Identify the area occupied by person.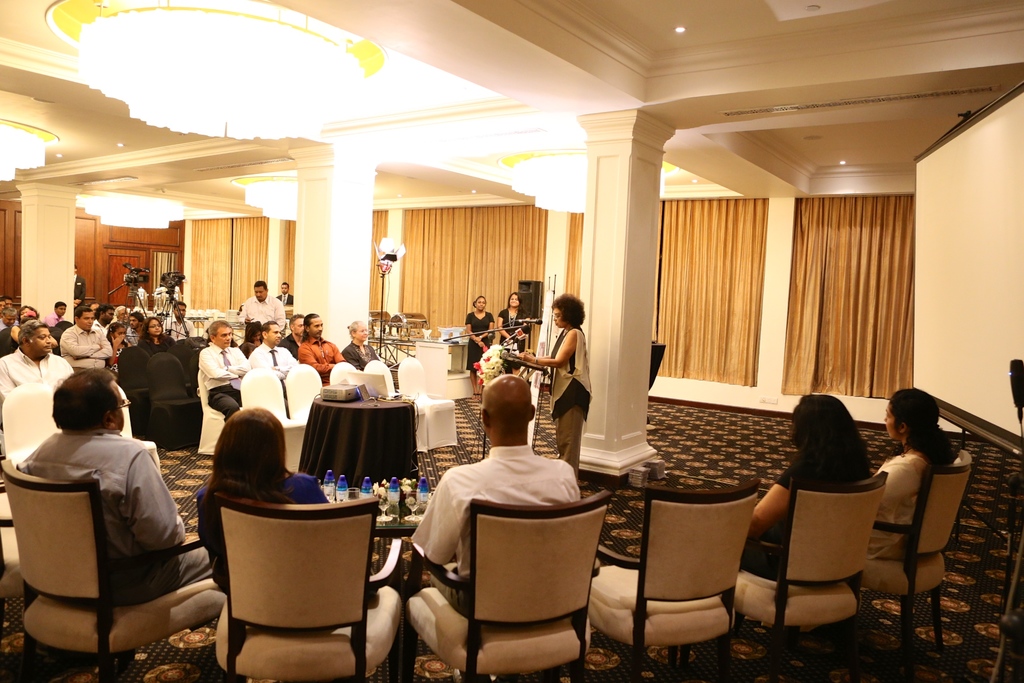
Area: bbox=(12, 342, 198, 669).
